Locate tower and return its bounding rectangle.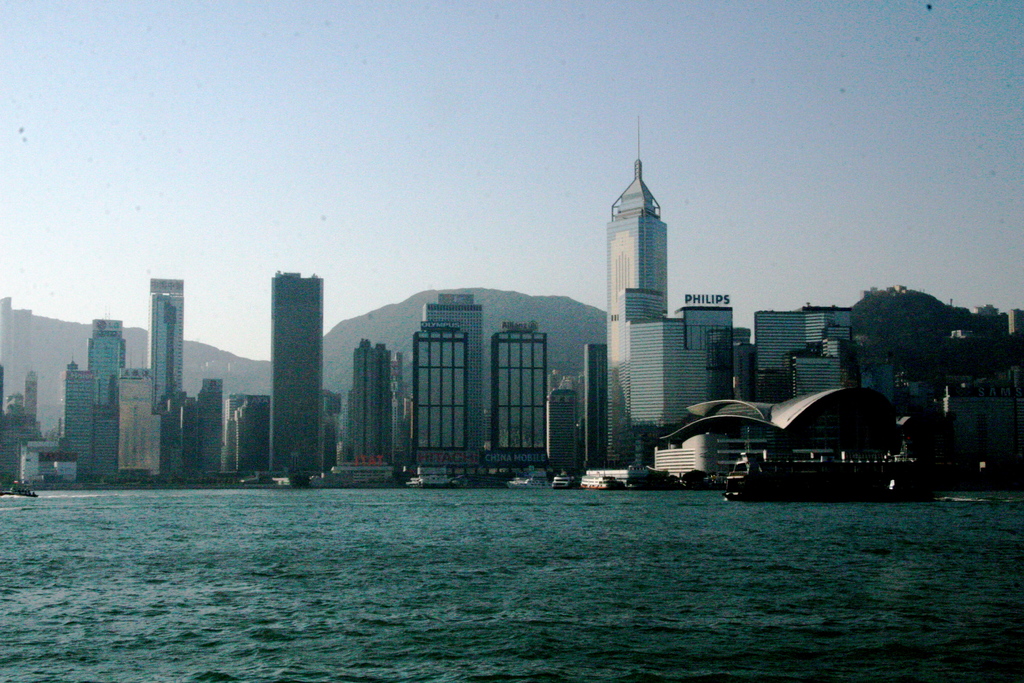
bbox(624, 311, 729, 474).
